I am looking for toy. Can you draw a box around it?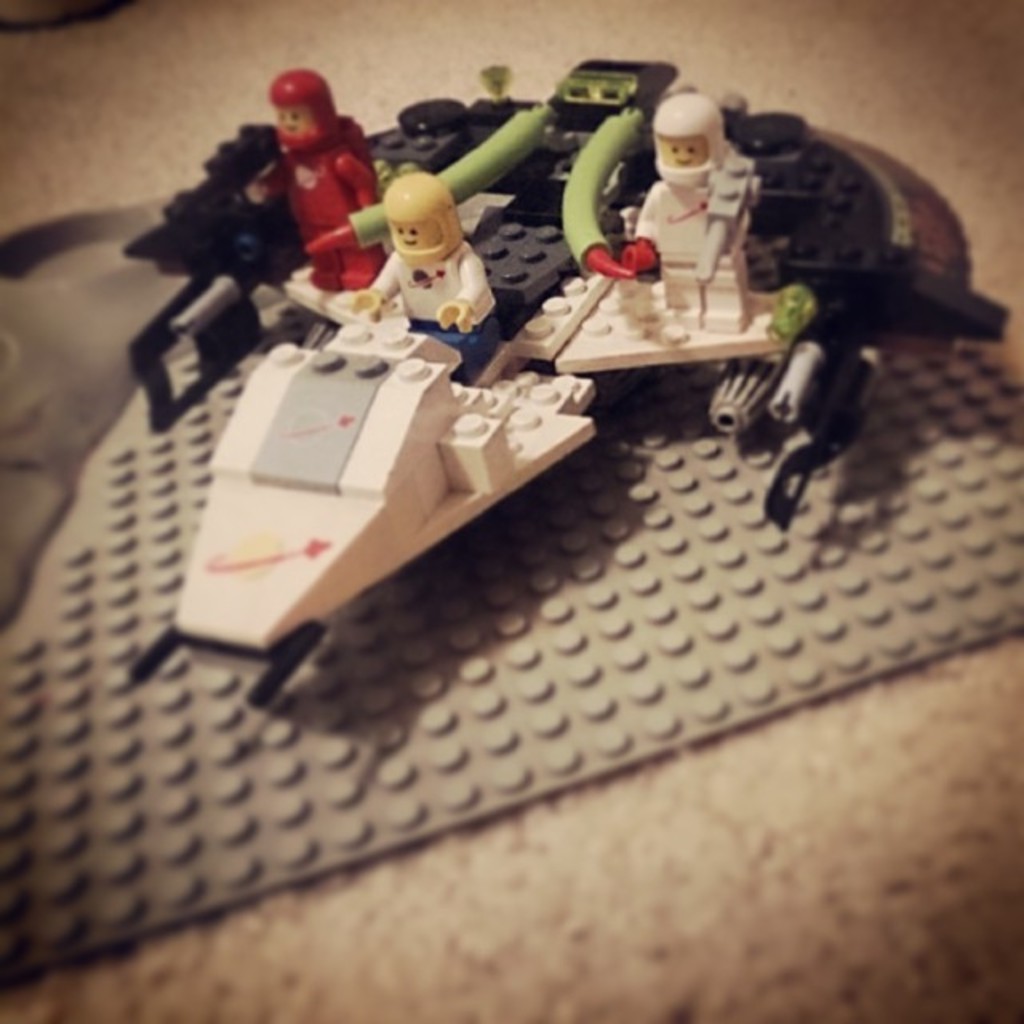
Sure, the bounding box is region(0, 53, 1022, 998).
